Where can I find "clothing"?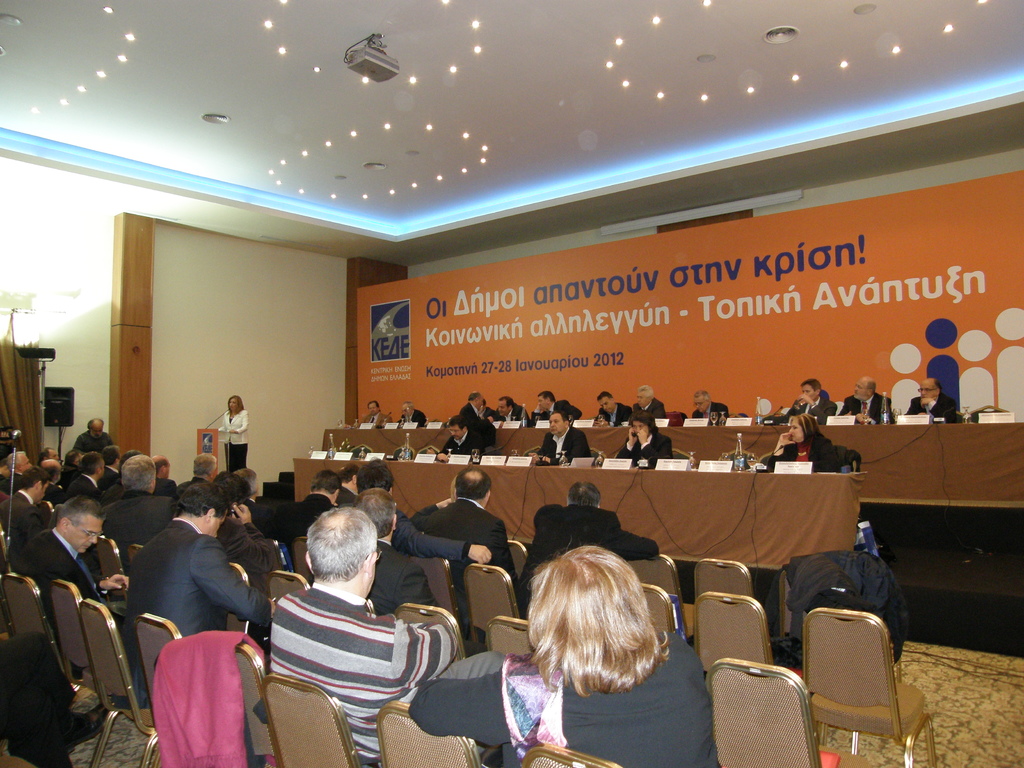
You can find it at 774 424 843 461.
